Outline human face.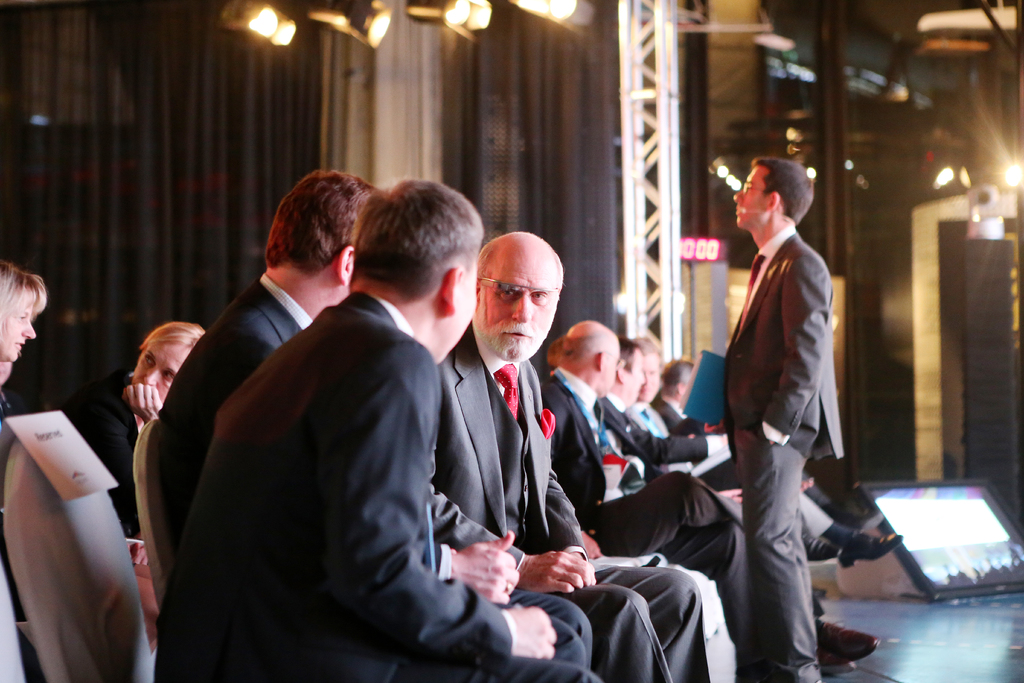
Outline: x1=736, y1=169, x2=762, y2=229.
